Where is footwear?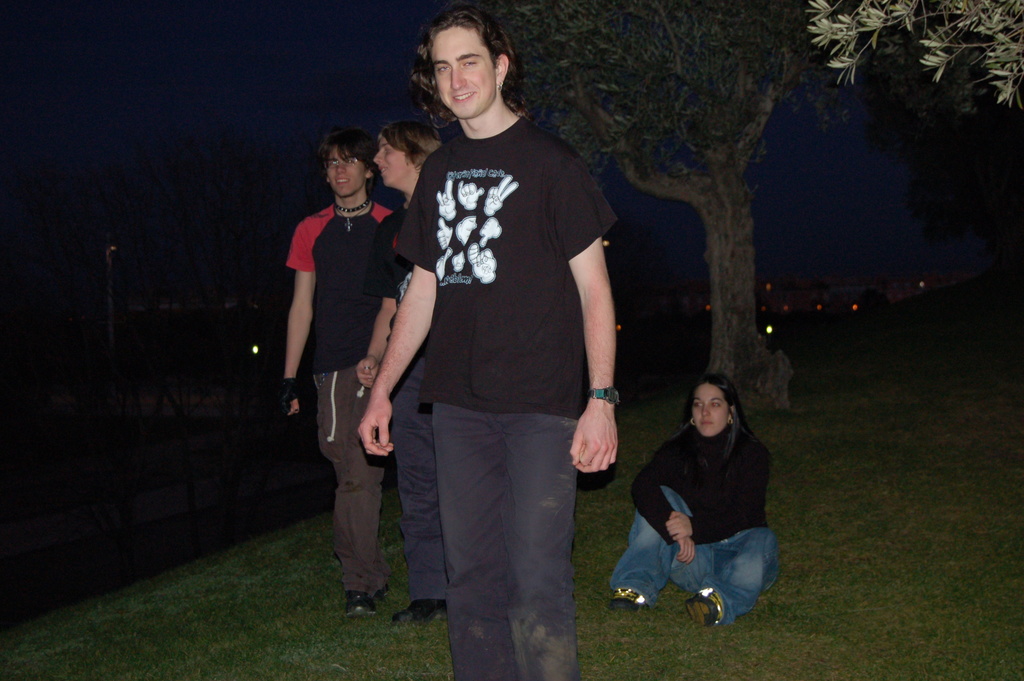
select_region(388, 592, 446, 629).
